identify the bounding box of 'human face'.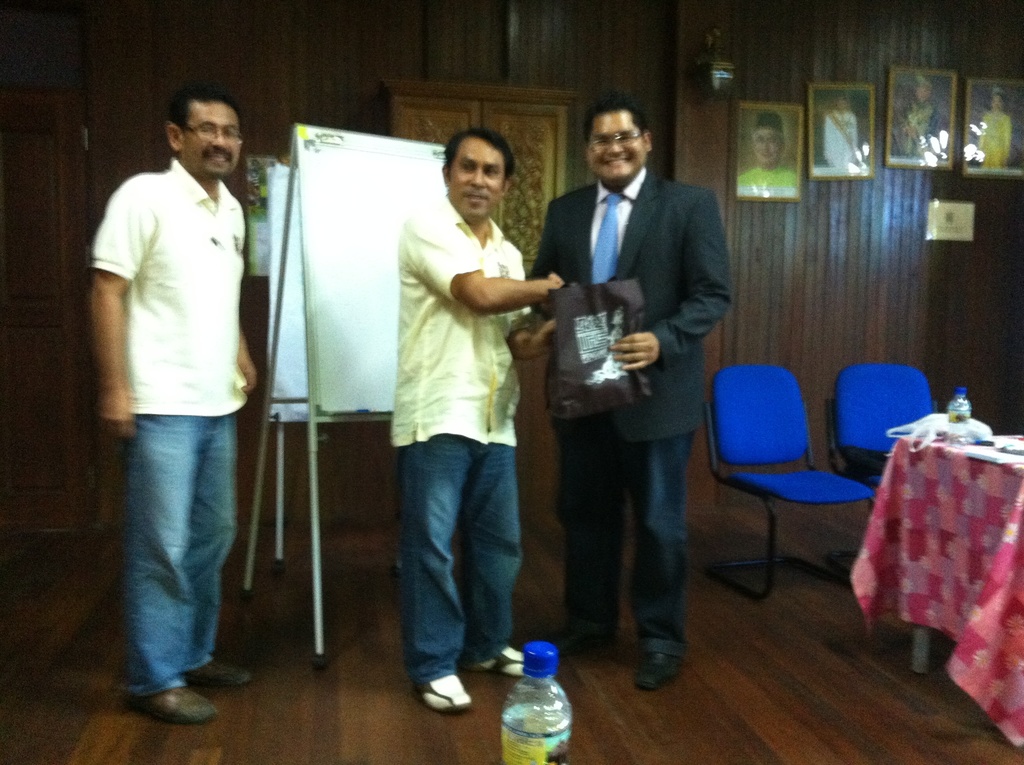
[587,114,649,181].
